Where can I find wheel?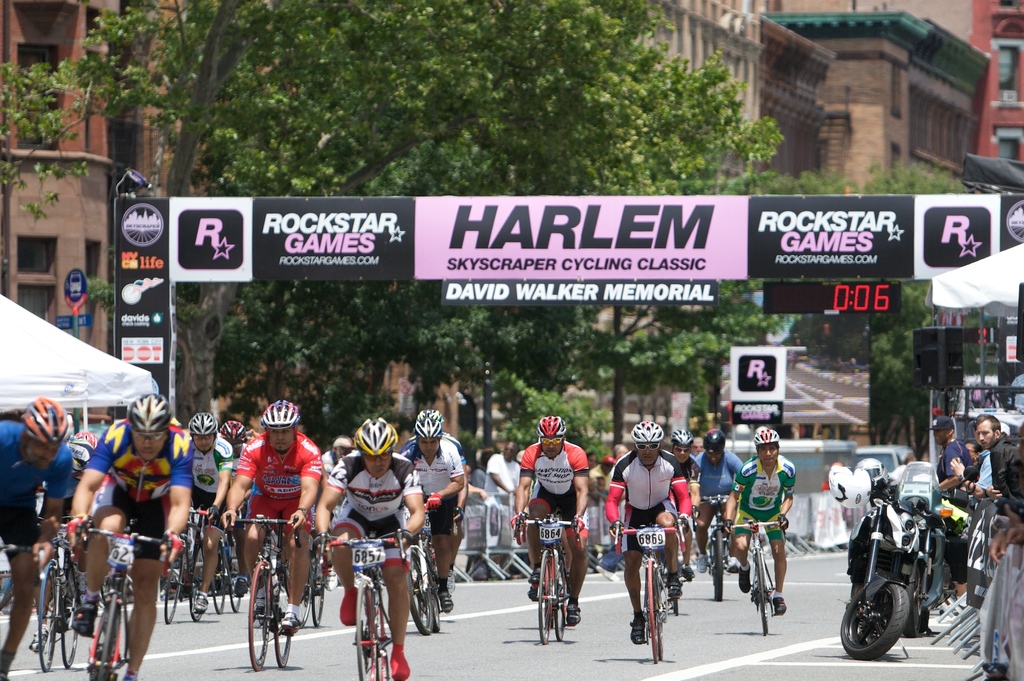
You can find it at left=191, top=537, right=203, bottom=620.
